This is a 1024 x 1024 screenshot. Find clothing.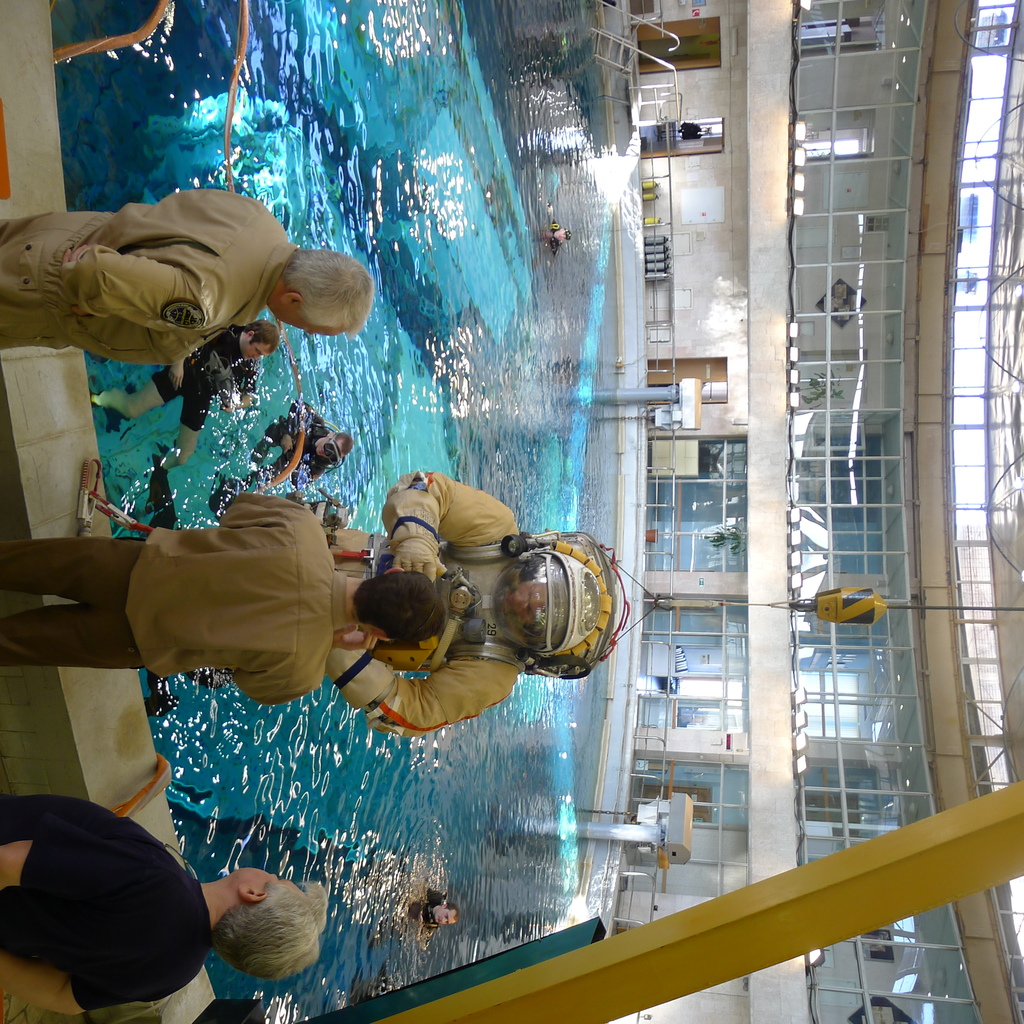
Bounding box: box=[0, 497, 345, 705].
